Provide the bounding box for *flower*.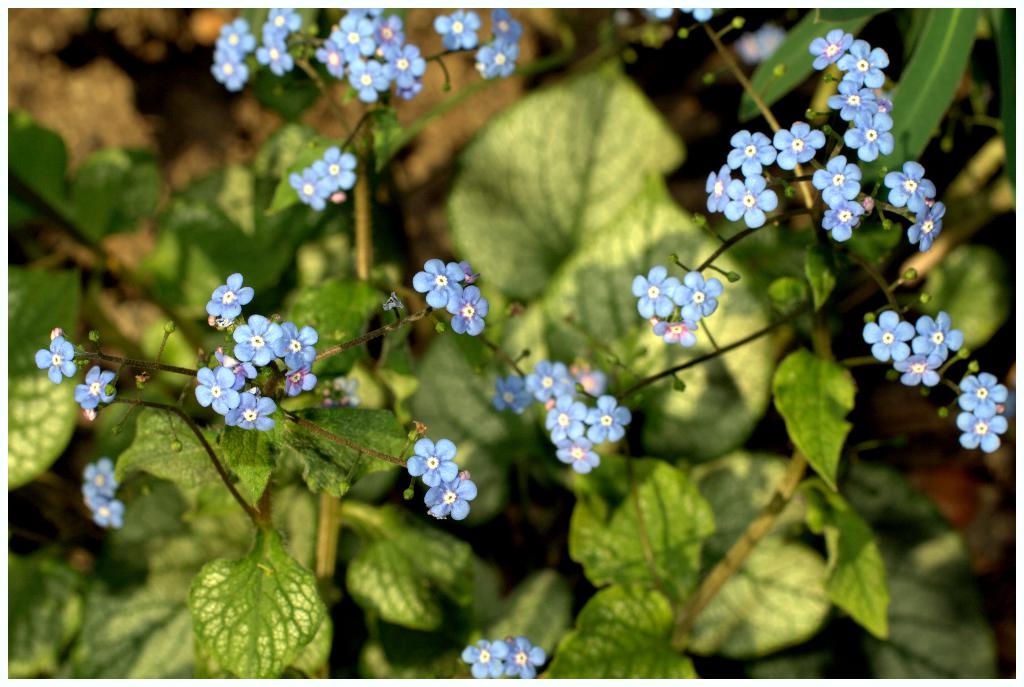
BBox(550, 436, 602, 476).
